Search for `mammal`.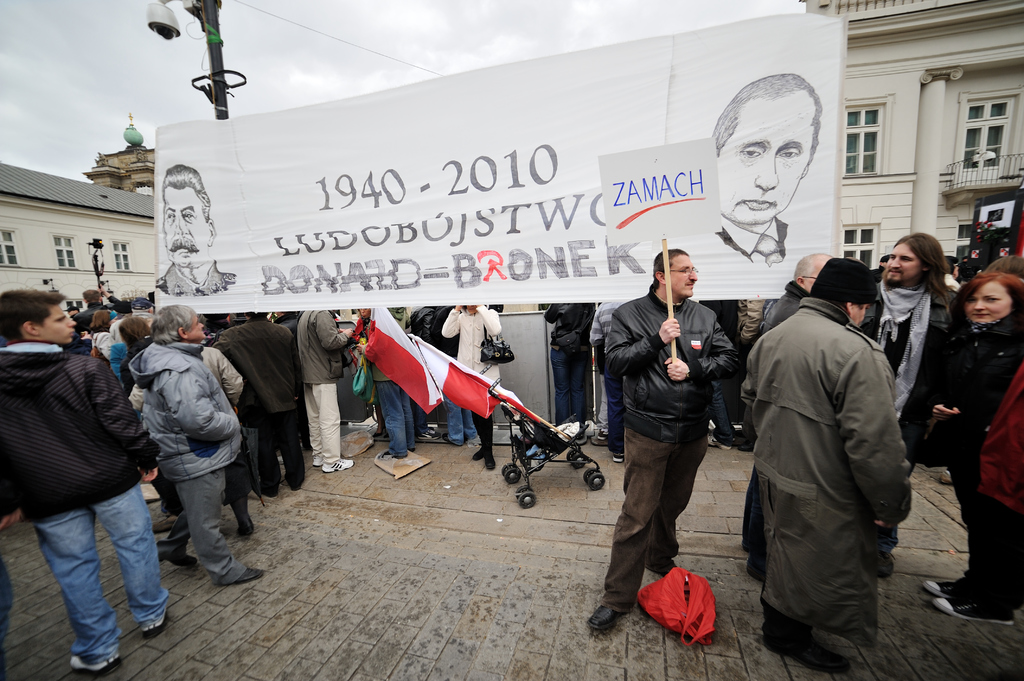
Found at <box>550,300,602,438</box>.
